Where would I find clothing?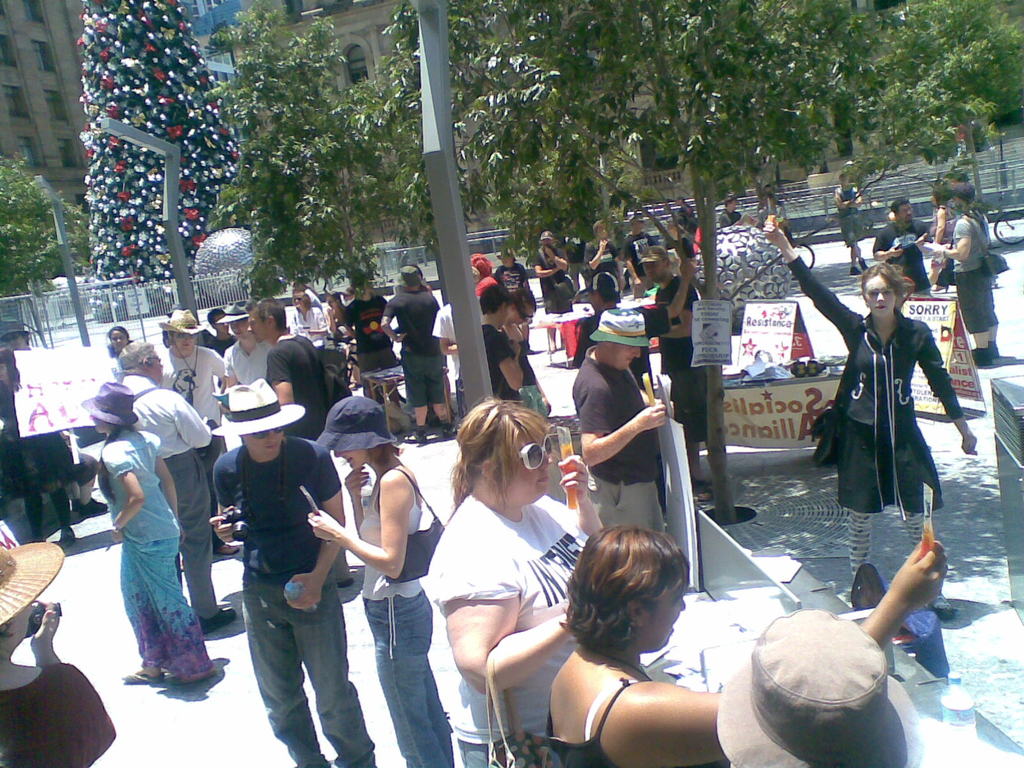
At l=583, t=237, r=623, b=289.
